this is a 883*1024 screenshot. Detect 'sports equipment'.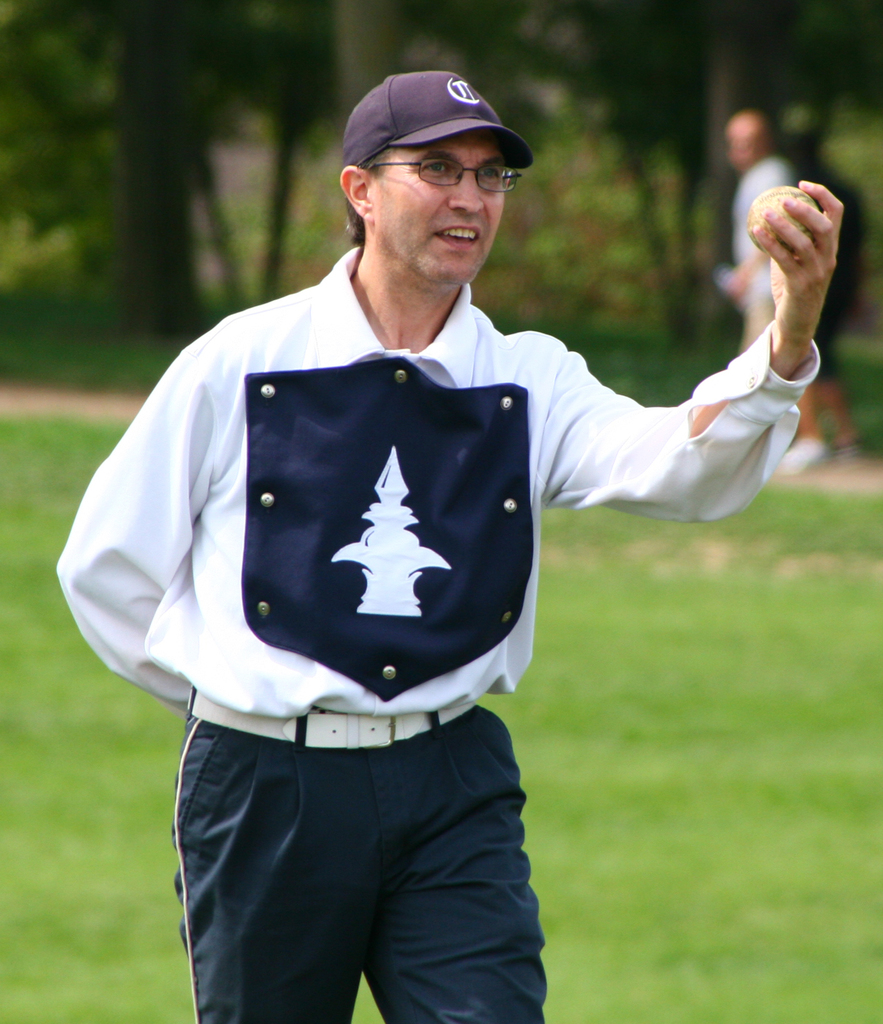
BBox(743, 187, 825, 263).
